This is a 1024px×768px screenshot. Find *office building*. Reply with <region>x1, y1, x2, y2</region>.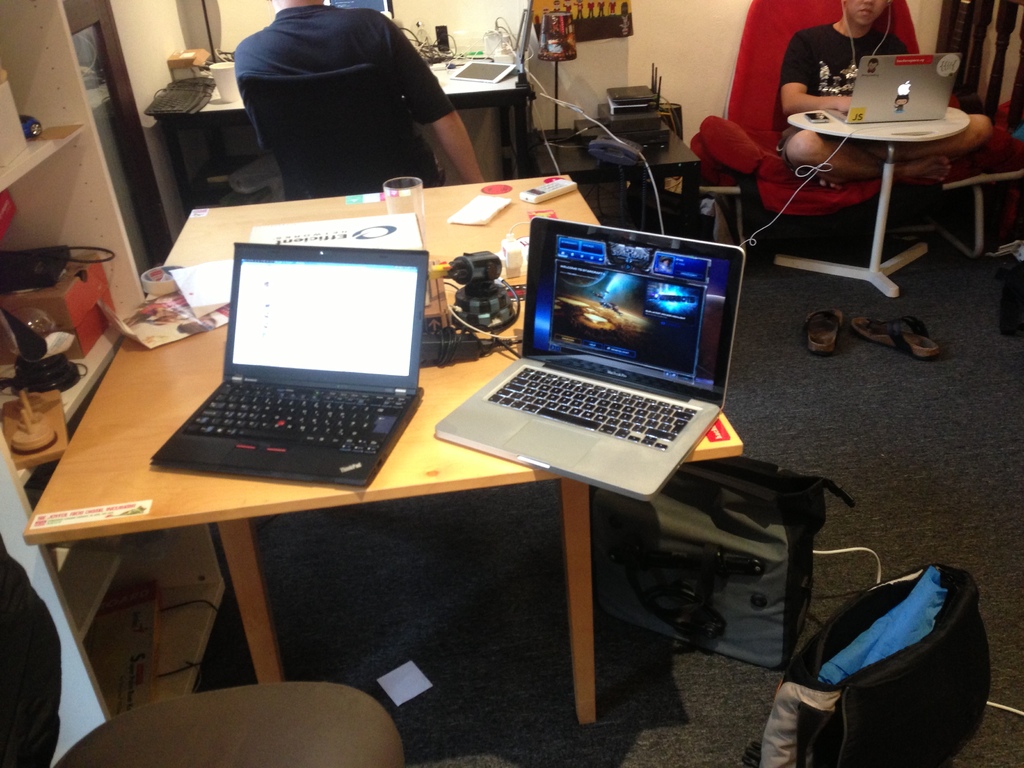
<region>0, 0, 922, 767</region>.
